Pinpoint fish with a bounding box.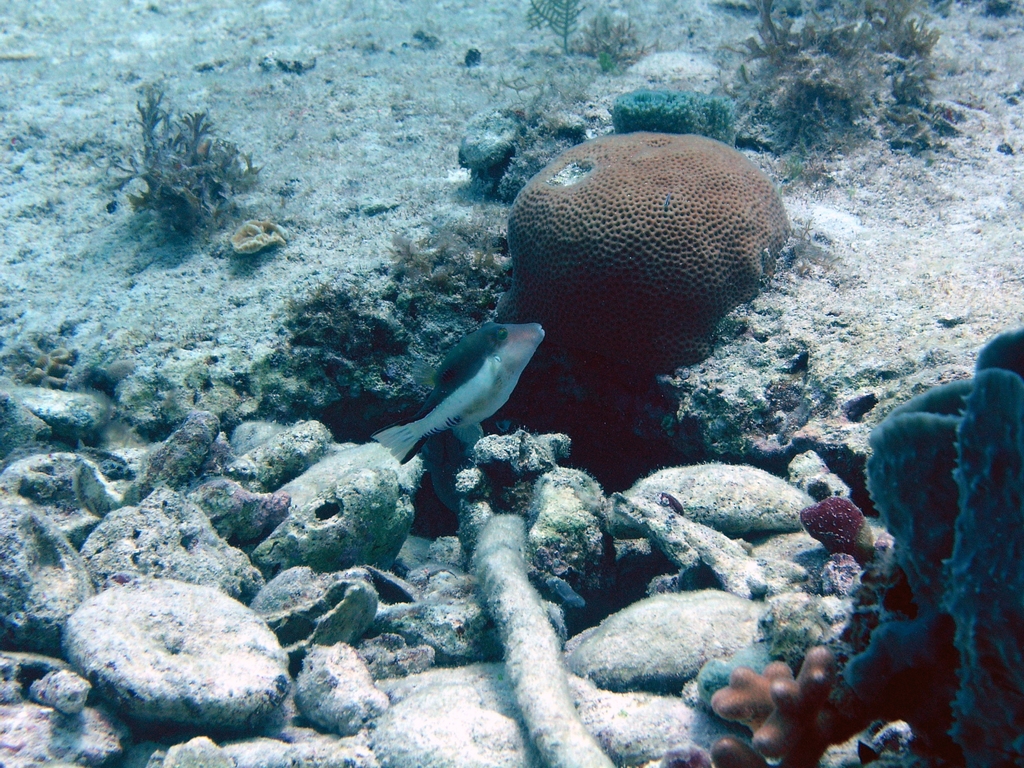
crop(374, 292, 552, 469).
